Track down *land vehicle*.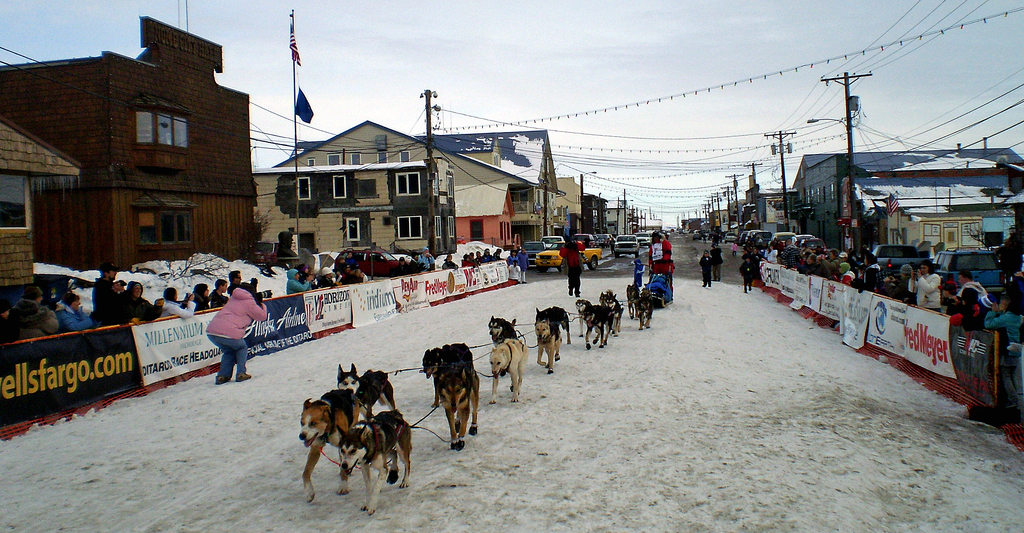
Tracked to bbox=(592, 233, 603, 247).
